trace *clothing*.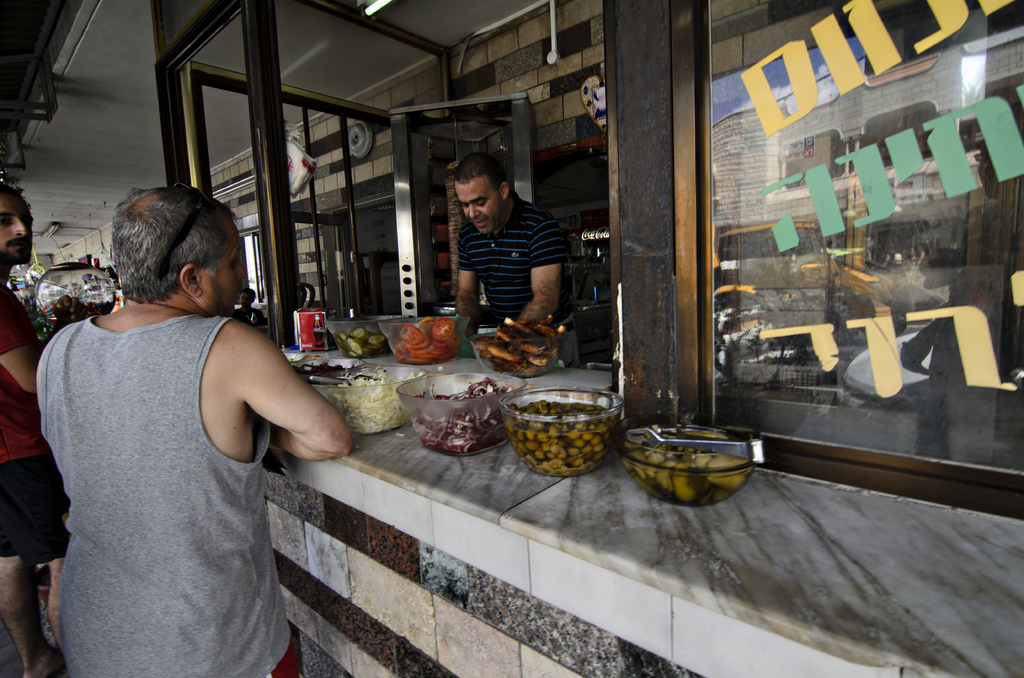
Traced to [0, 280, 65, 564].
